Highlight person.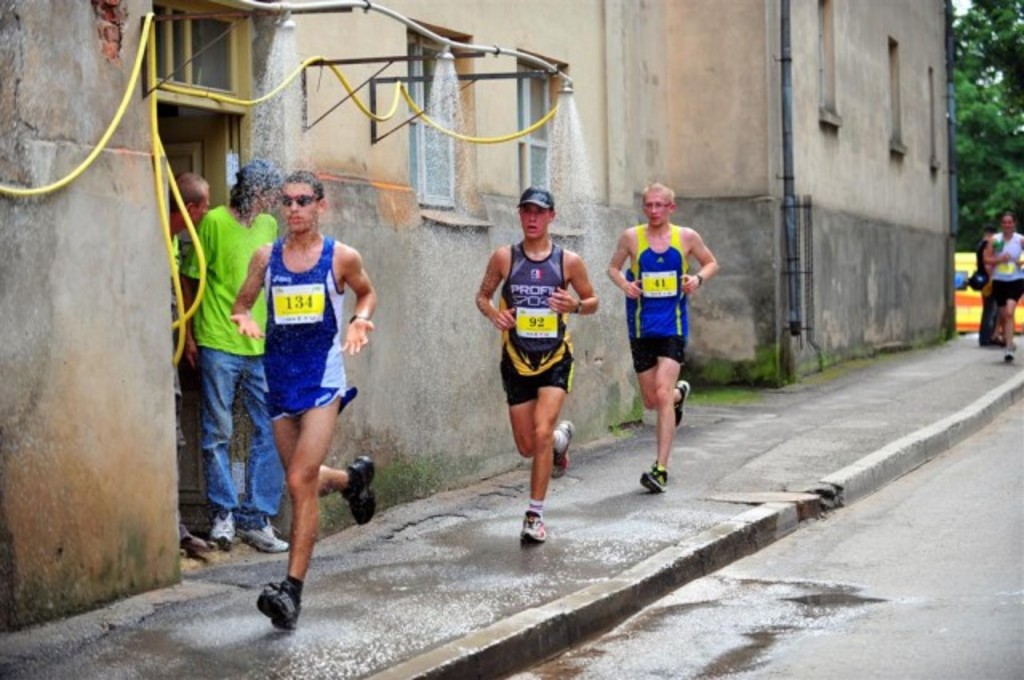
Highlighted region: {"x1": 232, "y1": 181, "x2": 384, "y2": 619}.
